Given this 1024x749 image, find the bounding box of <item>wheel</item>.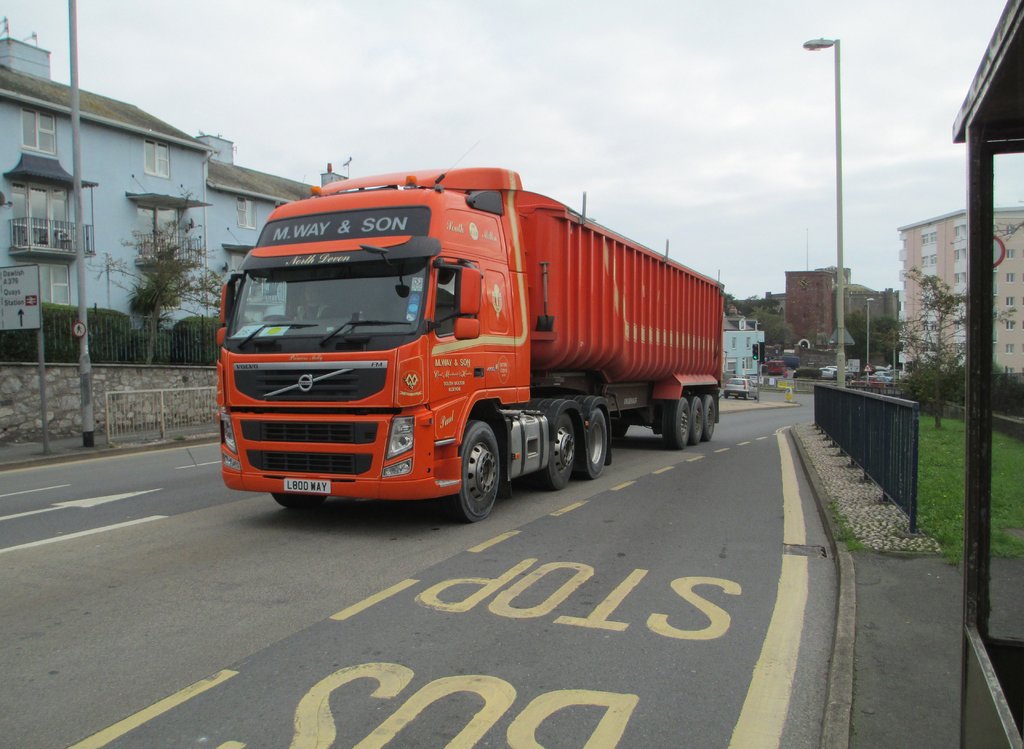
rect(703, 395, 712, 441).
